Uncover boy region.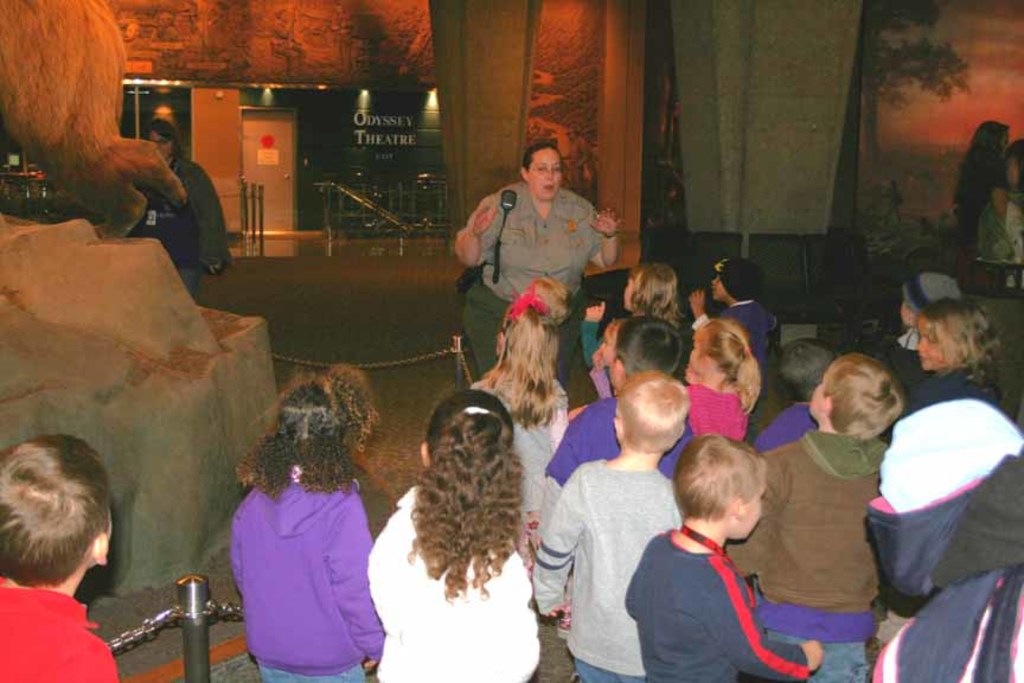
Uncovered: select_region(0, 435, 117, 682).
